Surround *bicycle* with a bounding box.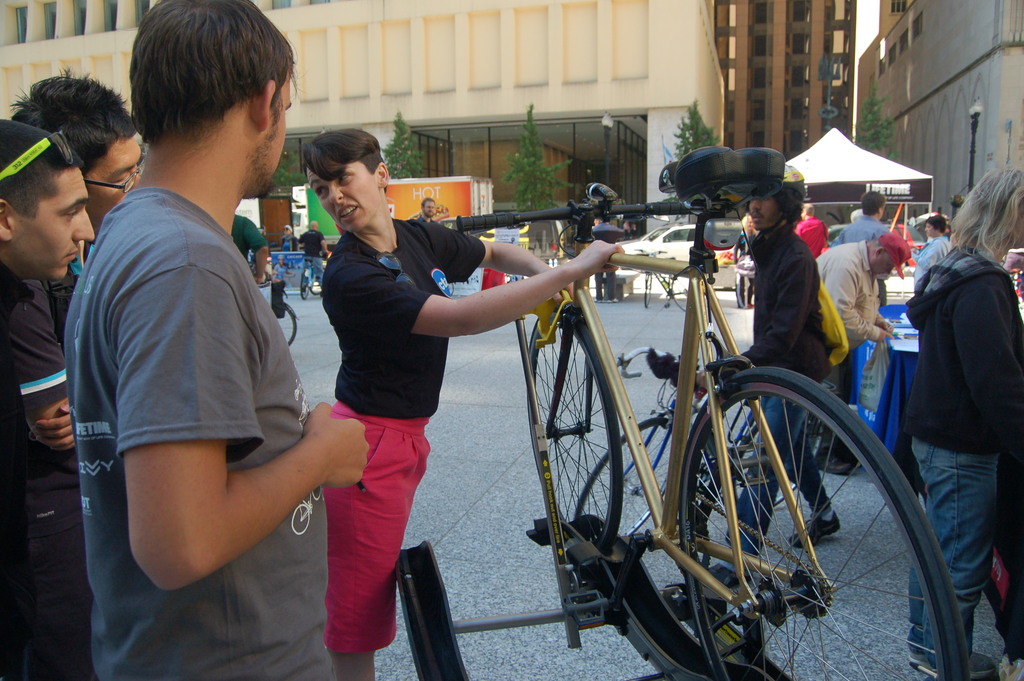
(632,248,691,315).
